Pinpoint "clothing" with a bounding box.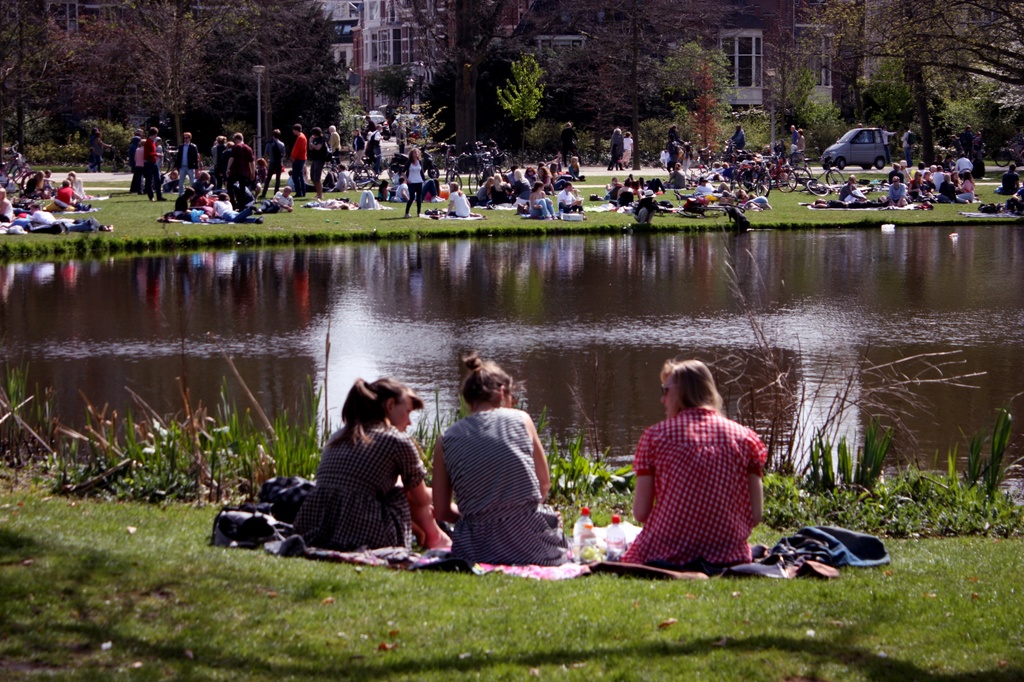
(667,129,684,165).
